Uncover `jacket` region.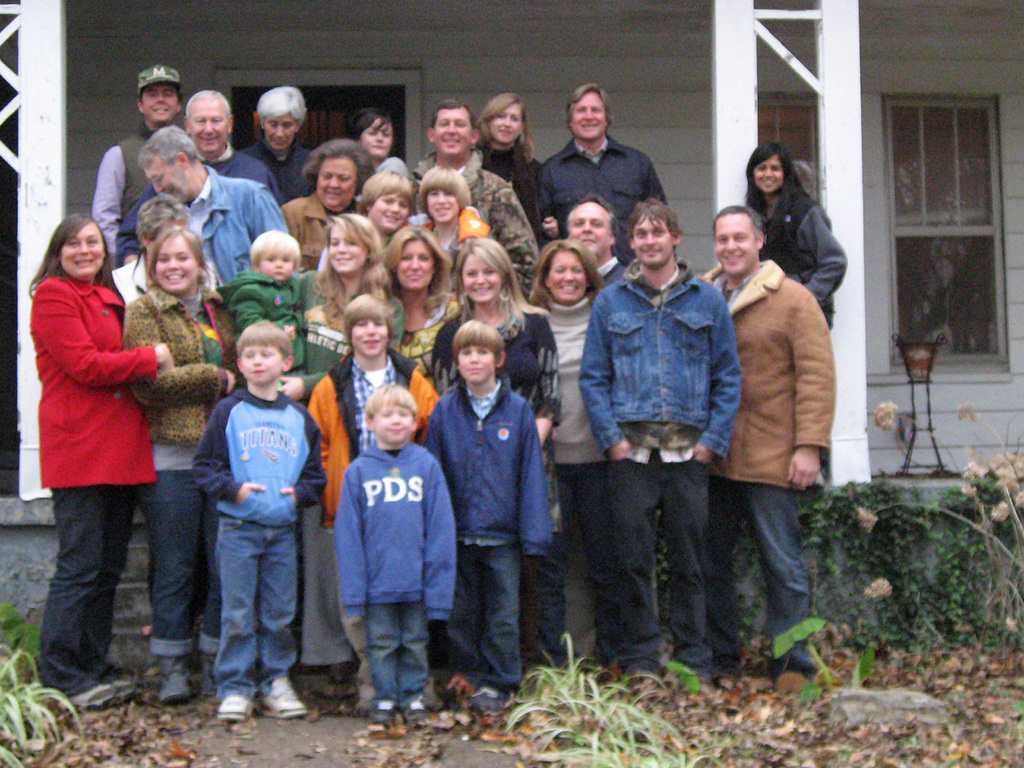
Uncovered: locate(180, 161, 295, 294).
